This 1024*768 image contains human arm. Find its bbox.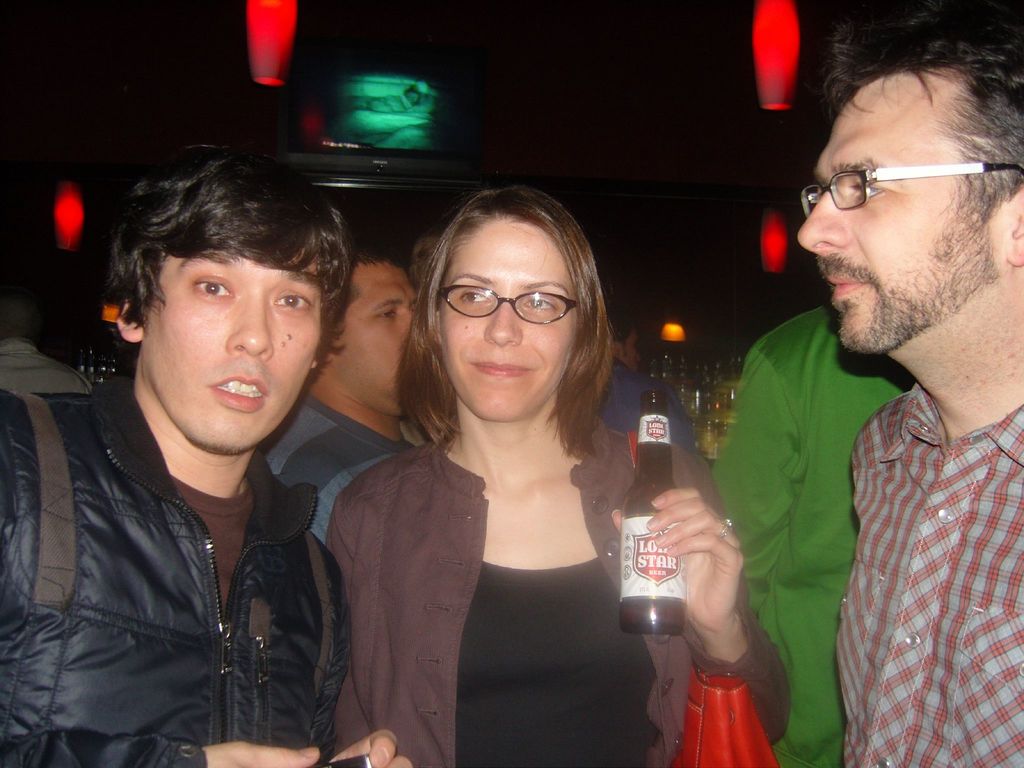
left=311, top=557, right=414, bottom=767.
